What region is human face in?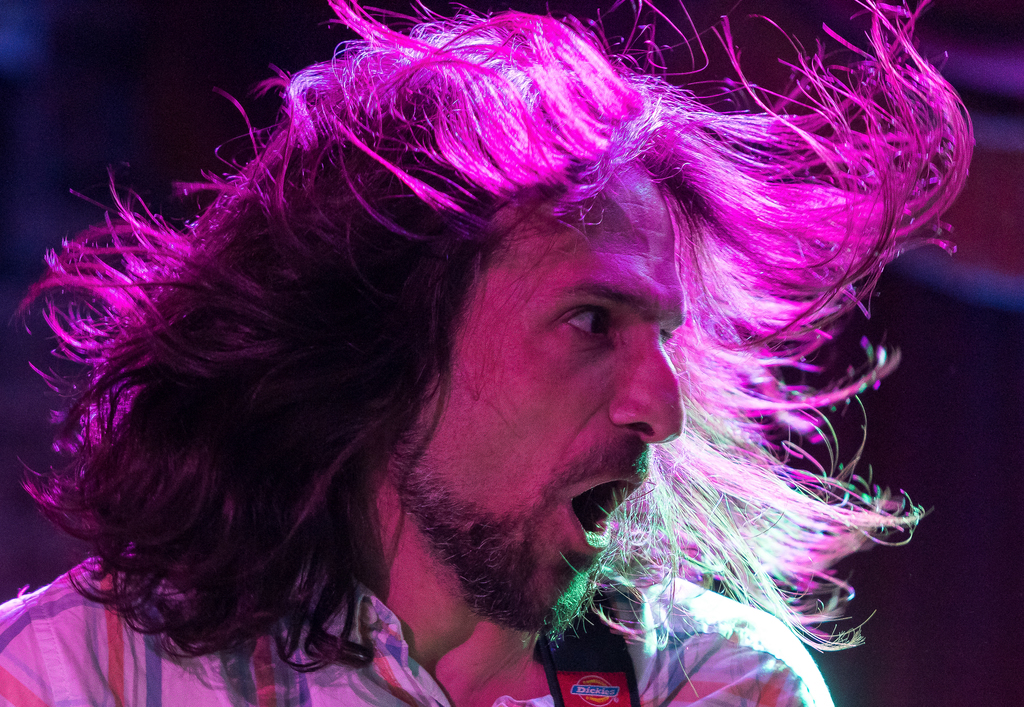
Rect(386, 159, 687, 632).
